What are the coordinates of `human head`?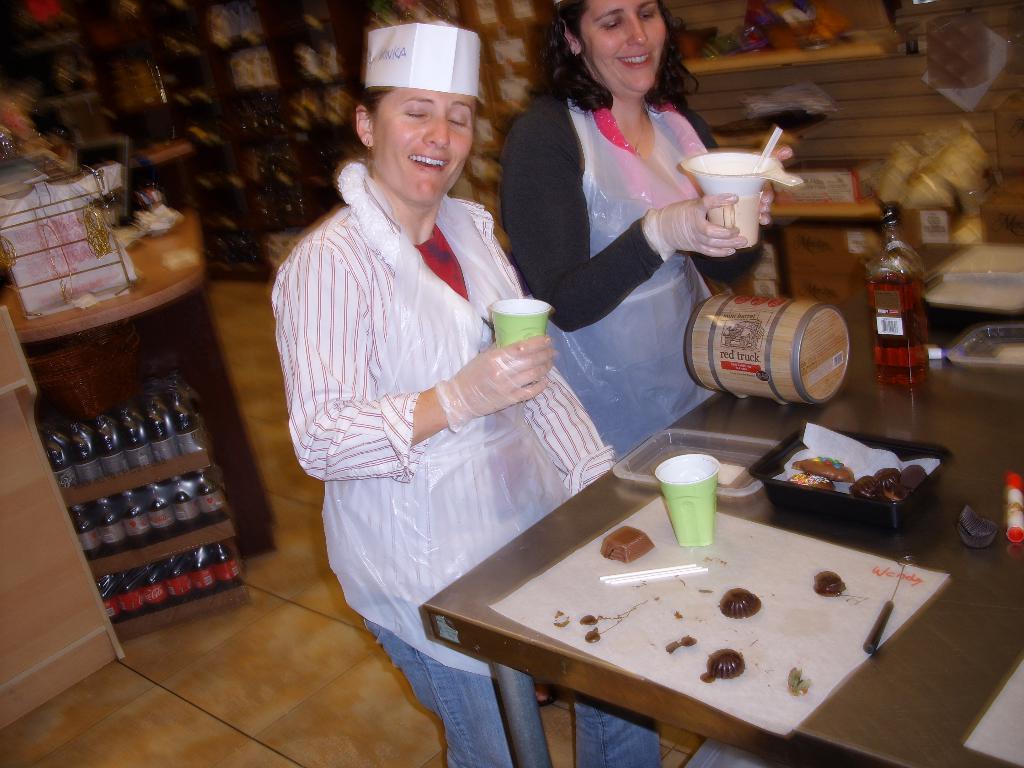
x1=562, y1=0, x2=668, y2=98.
